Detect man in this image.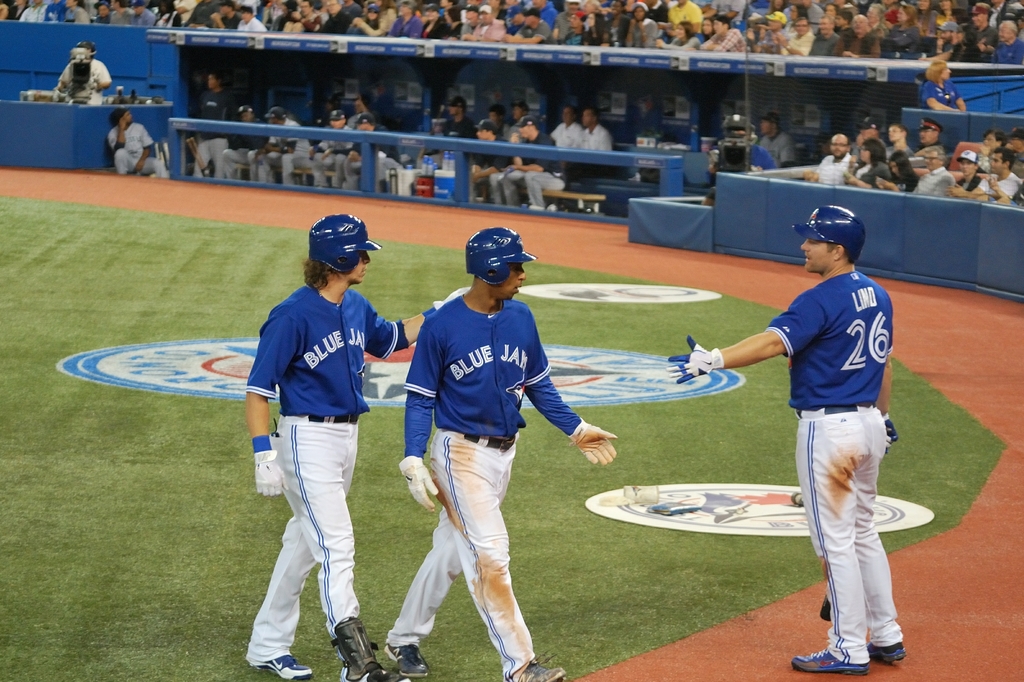
Detection: <bbox>110, 0, 132, 25</bbox>.
